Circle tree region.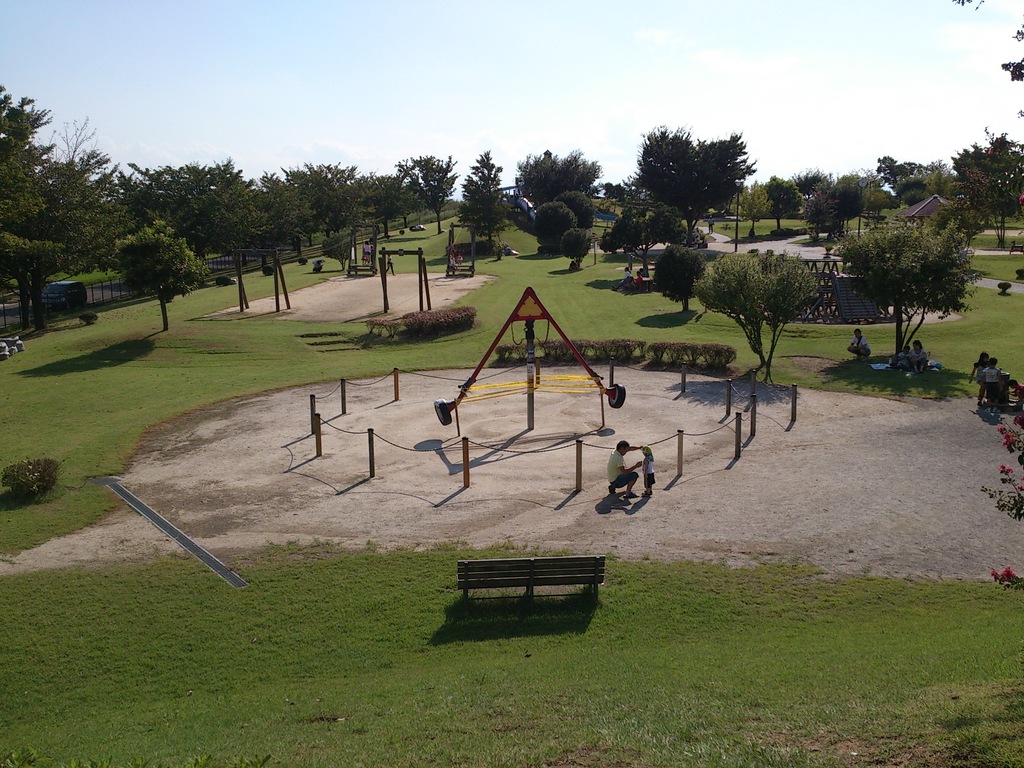
Region: left=457, top=147, right=511, bottom=253.
